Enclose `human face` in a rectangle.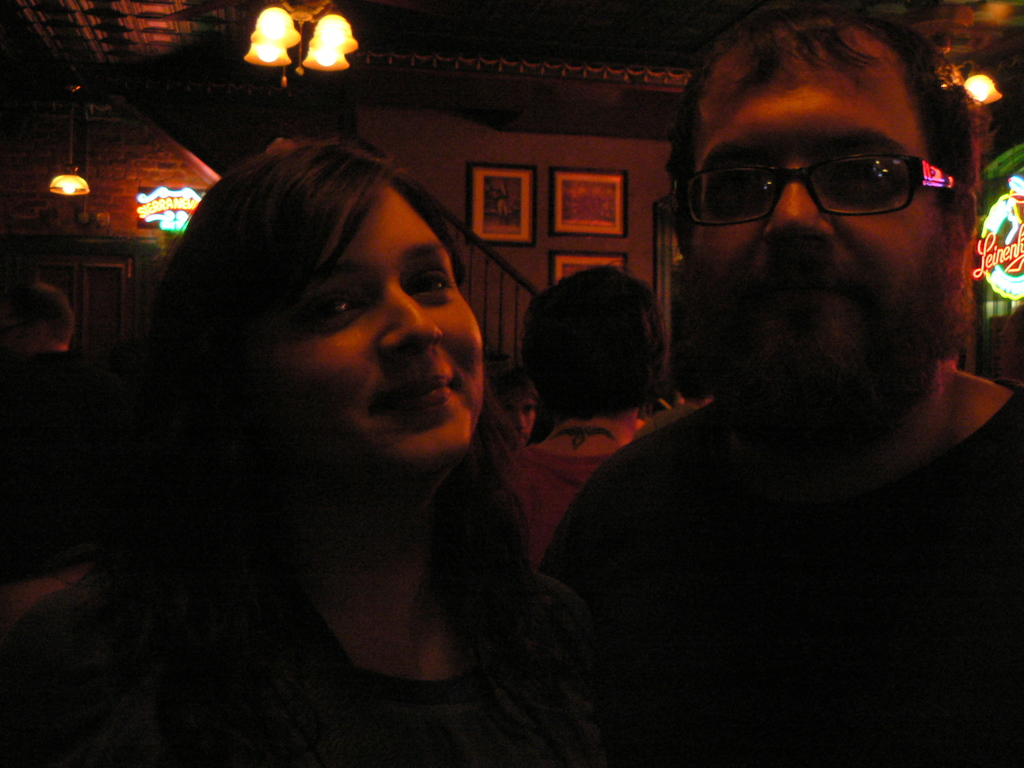
(499, 397, 540, 451).
